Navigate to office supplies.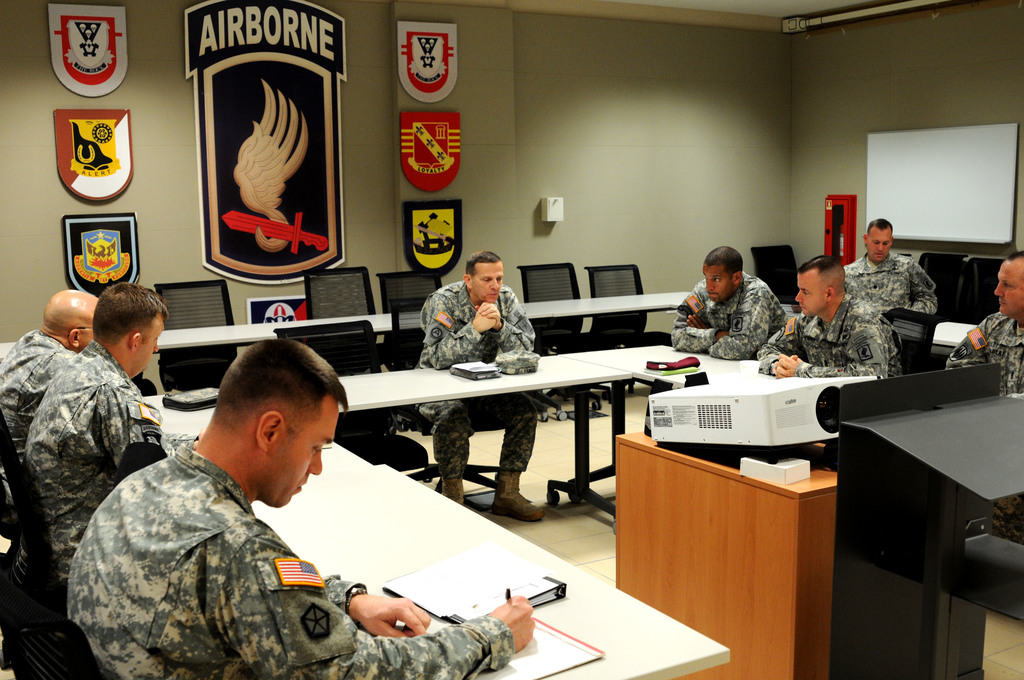
Navigation target: select_region(391, 551, 564, 630).
